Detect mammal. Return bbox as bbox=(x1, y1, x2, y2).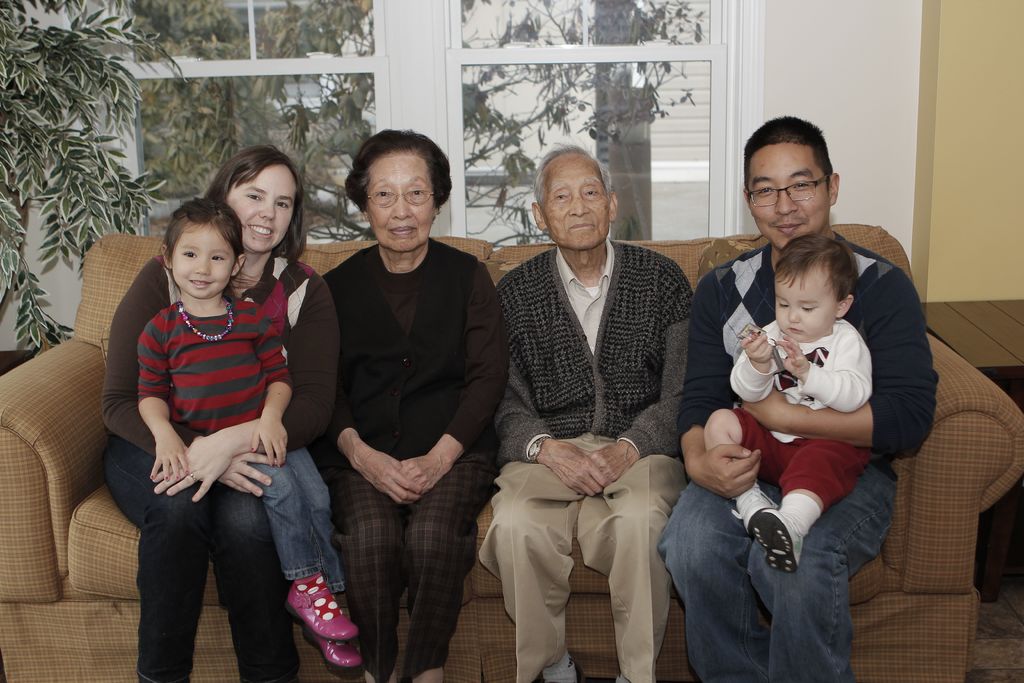
bbox=(477, 142, 695, 682).
